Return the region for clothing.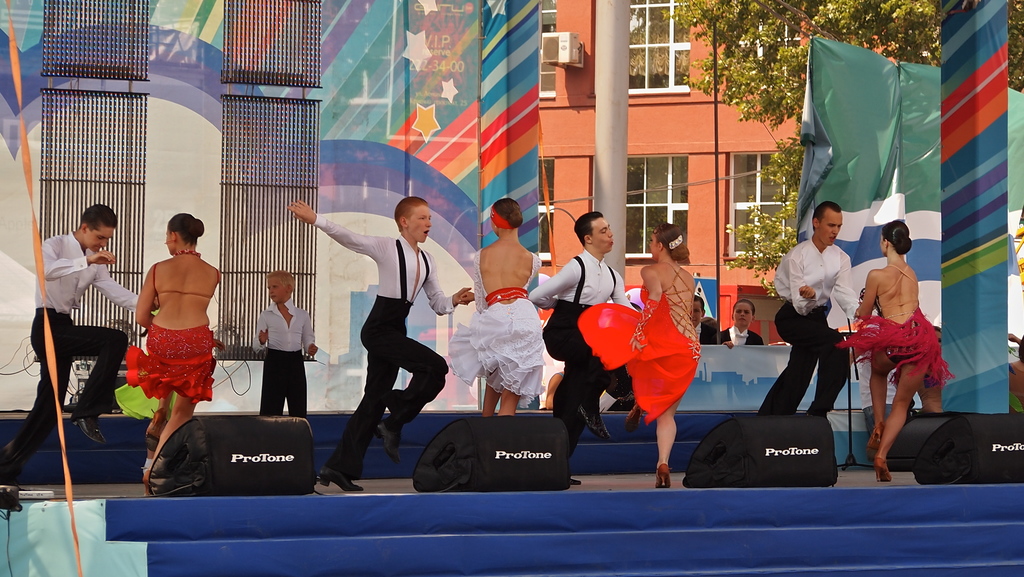
BBox(755, 234, 847, 419).
